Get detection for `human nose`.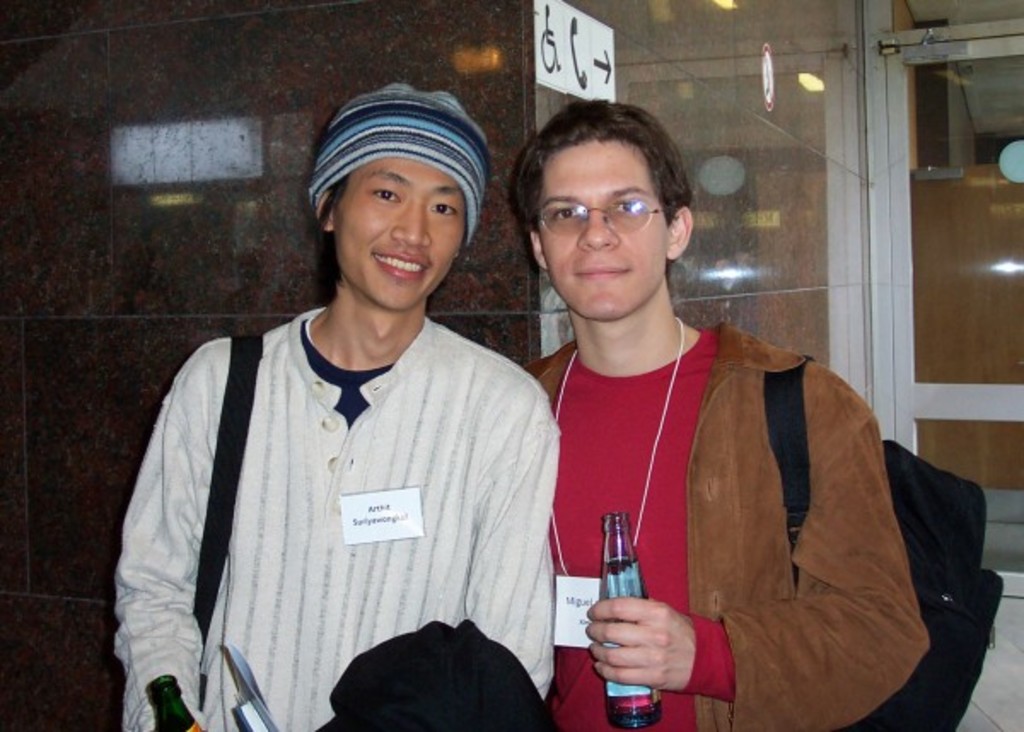
Detection: Rect(393, 201, 432, 246).
